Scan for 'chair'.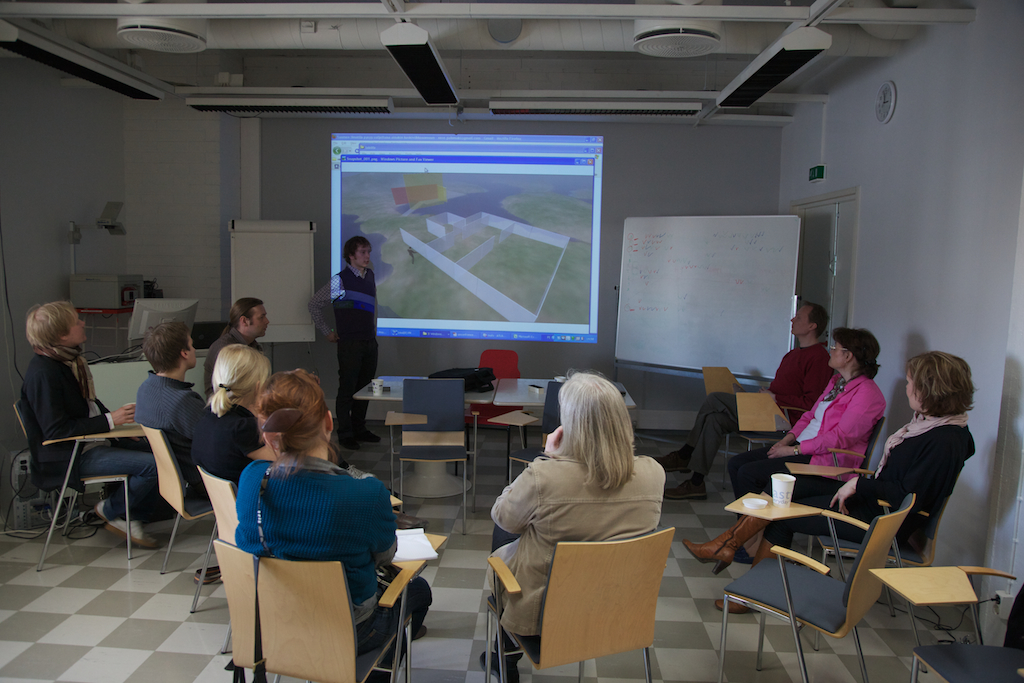
Scan result: 385, 382, 465, 534.
